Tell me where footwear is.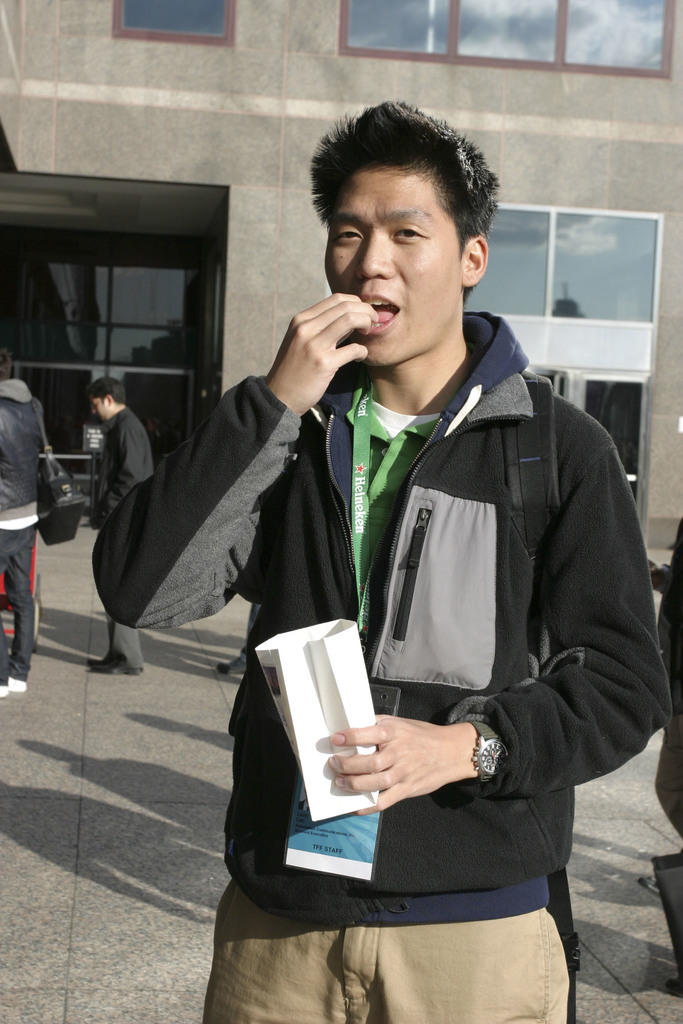
footwear is at {"x1": 0, "y1": 681, "x2": 10, "y2": 698}.
